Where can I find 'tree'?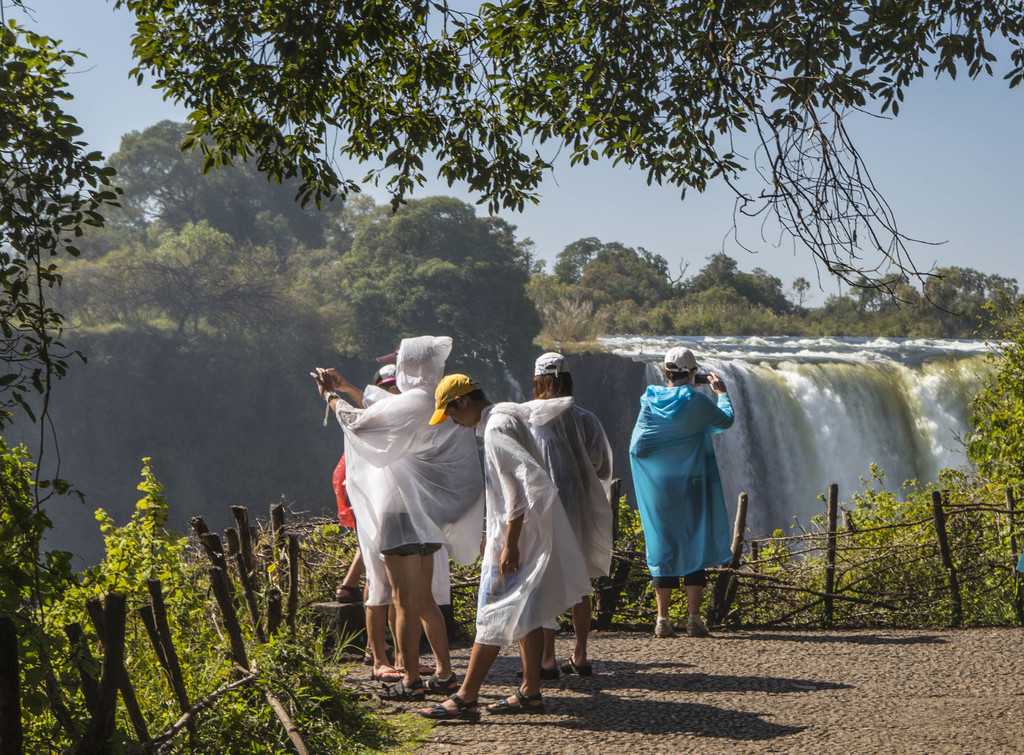
You can find it at box=[113, 0, 1023, 317].
